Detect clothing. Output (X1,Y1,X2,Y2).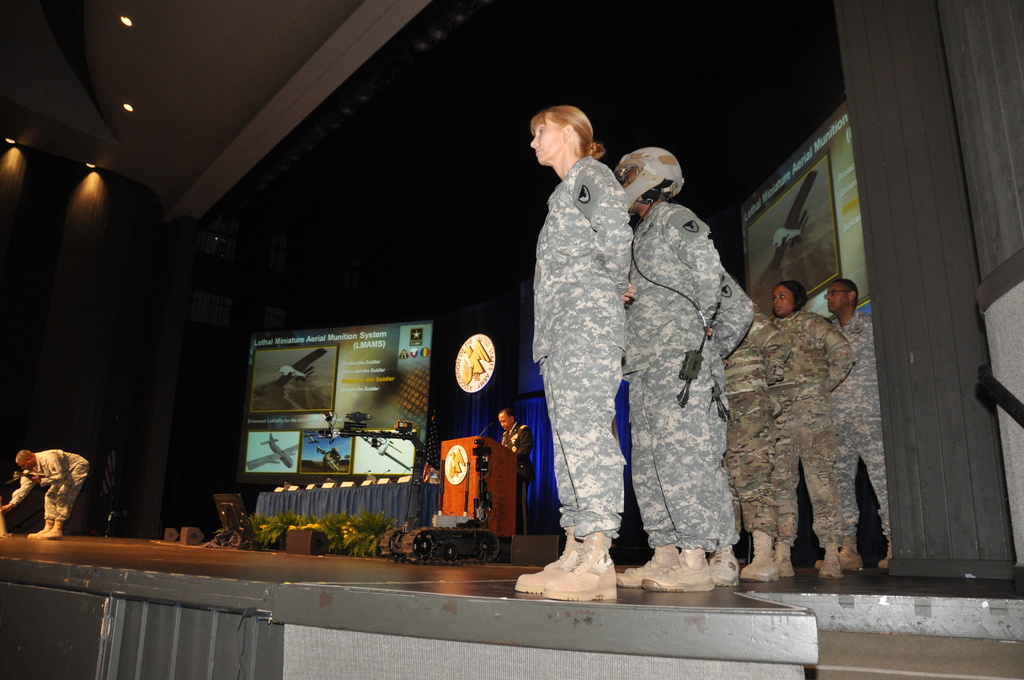
(518,124,680,598).
